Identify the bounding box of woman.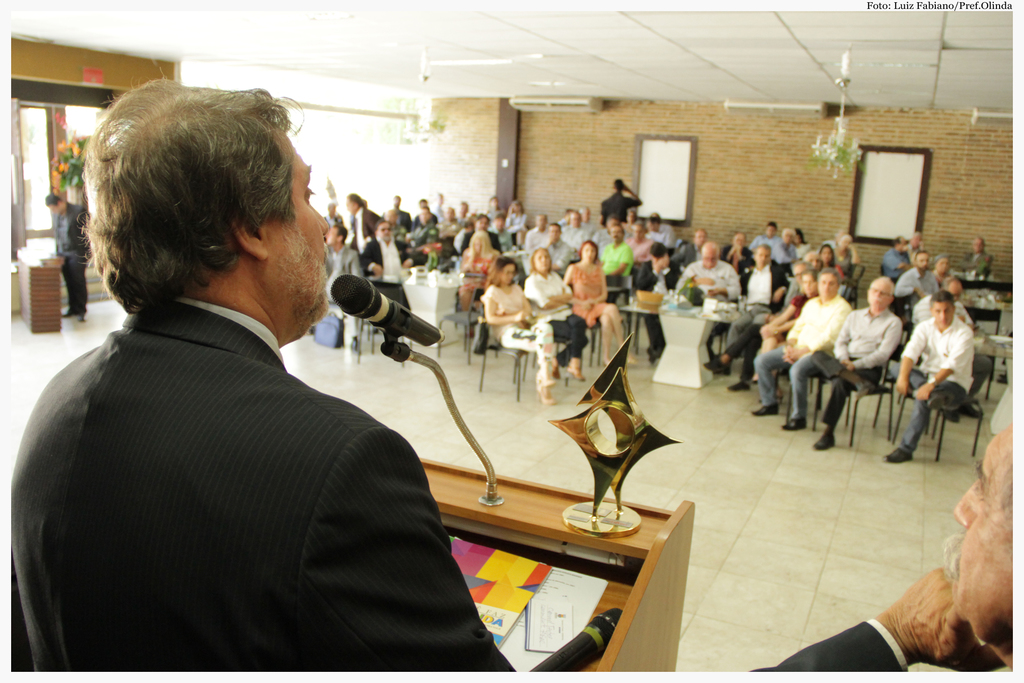
(820, 242, 845, 281).
